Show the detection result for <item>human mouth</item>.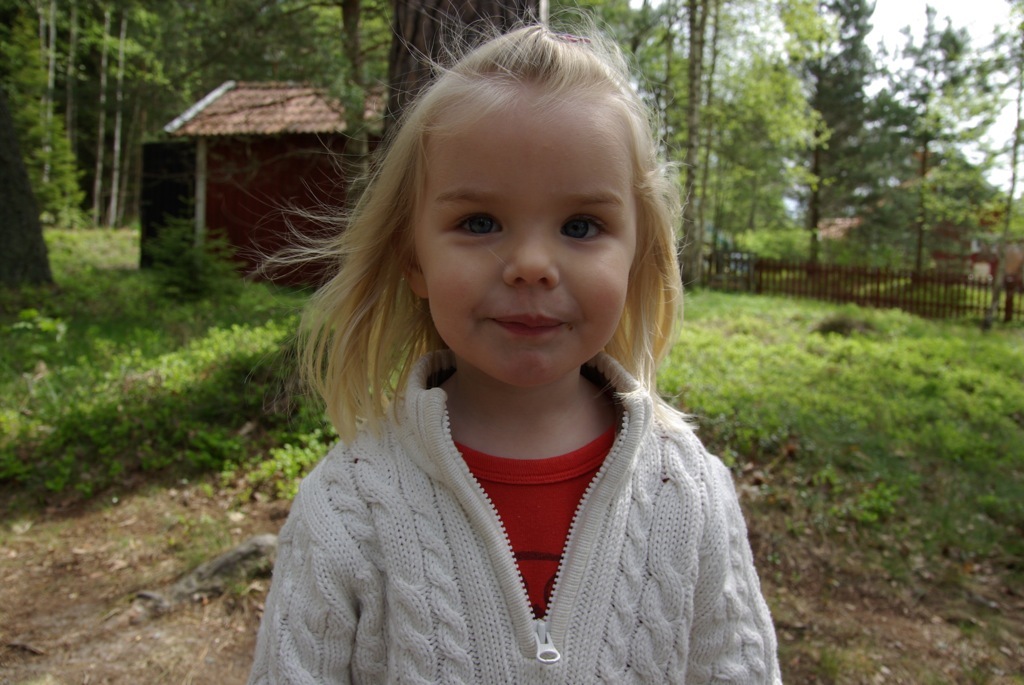
486:302:578:346.
